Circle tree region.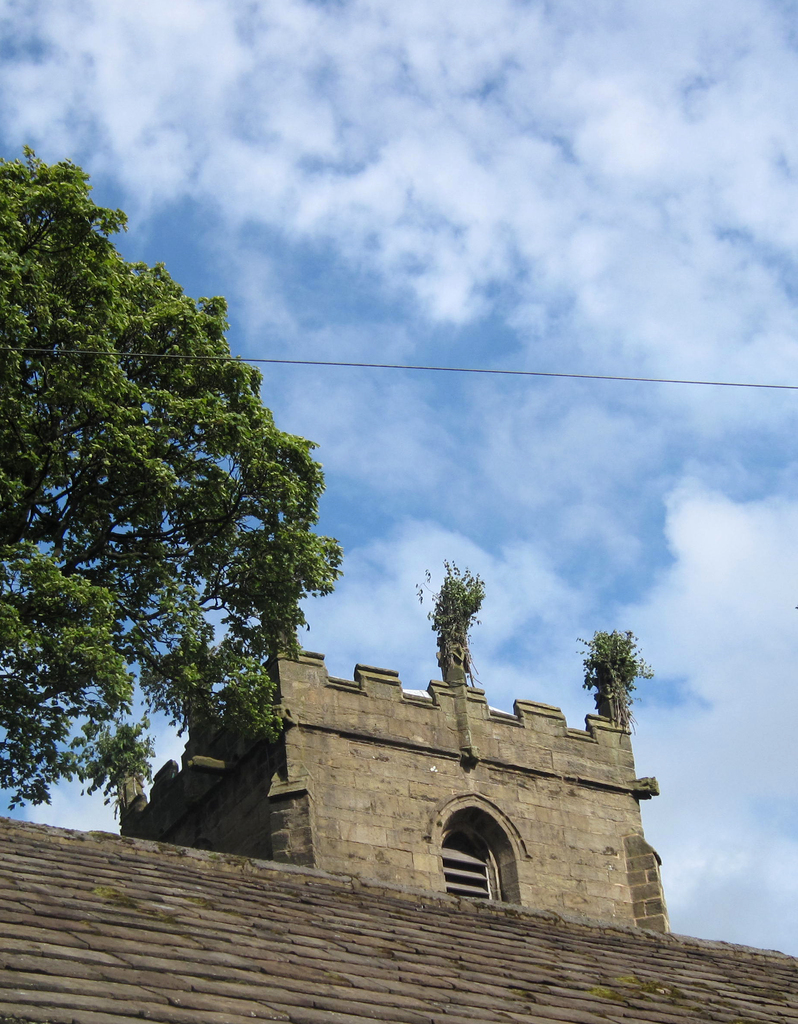
Region: pyautogui.locateOnScreen(0, 148, 338, 813).
